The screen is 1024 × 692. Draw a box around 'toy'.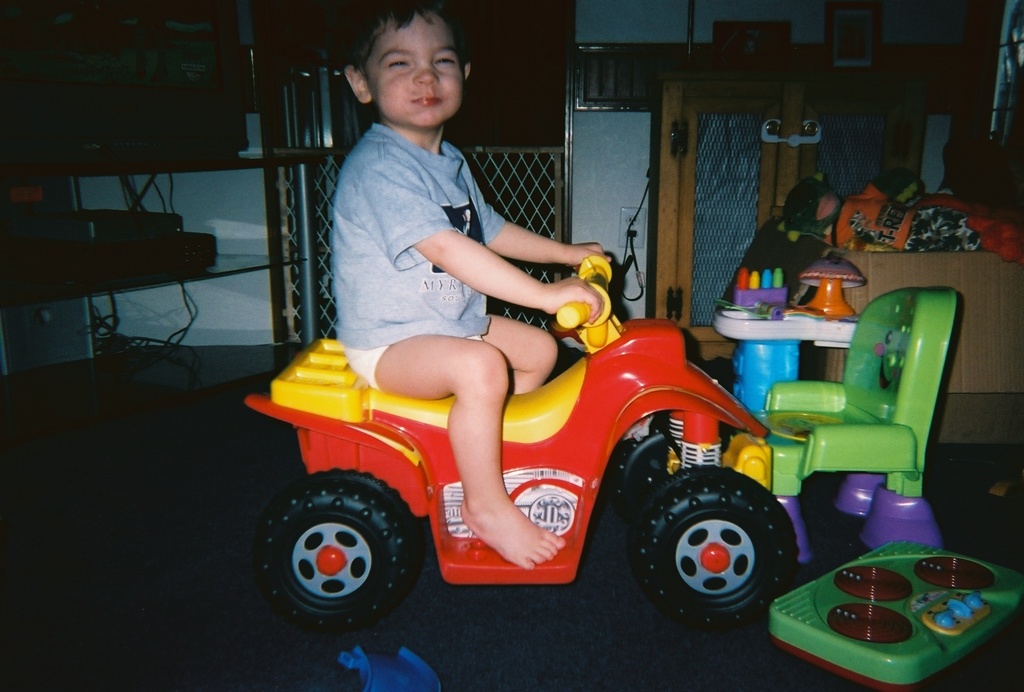
767,533,1023,691.
